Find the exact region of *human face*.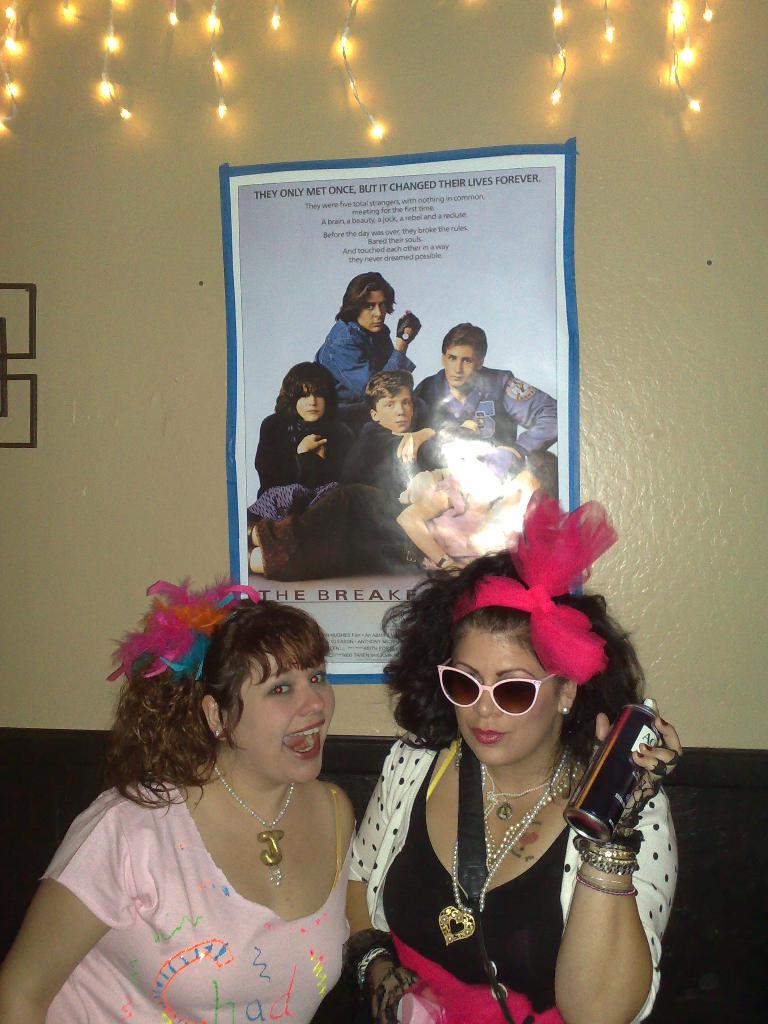
Exact region: locate(296, 392, 326, 422).
